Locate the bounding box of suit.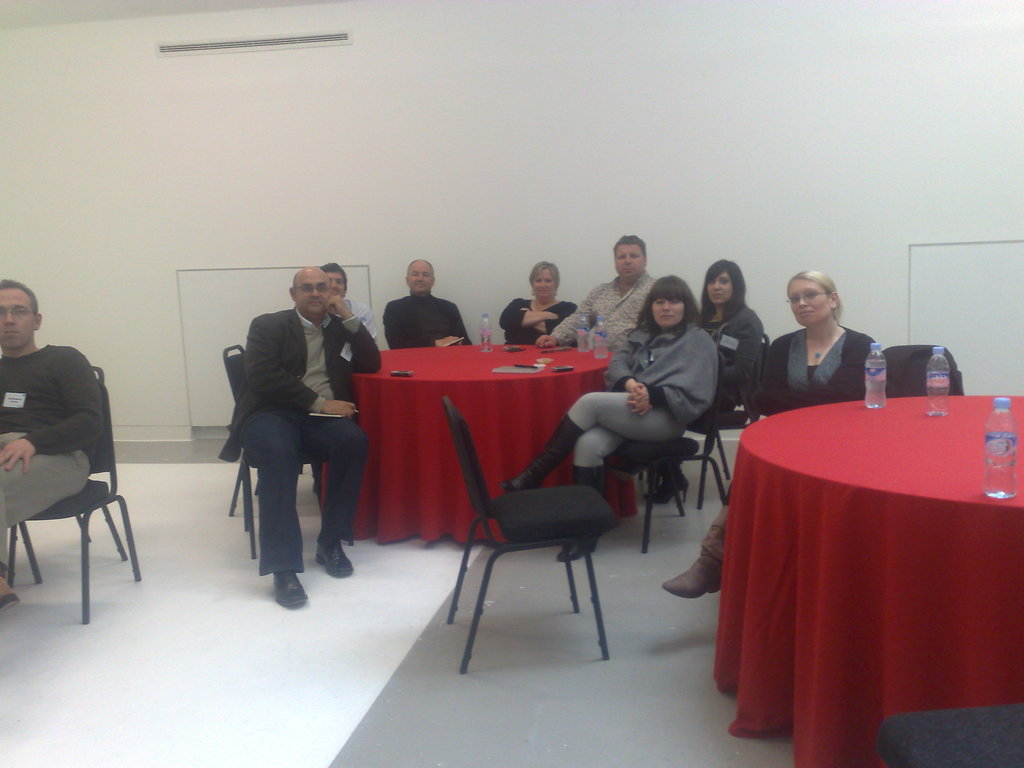
Bounding box: [382, 291, 474, 349].
